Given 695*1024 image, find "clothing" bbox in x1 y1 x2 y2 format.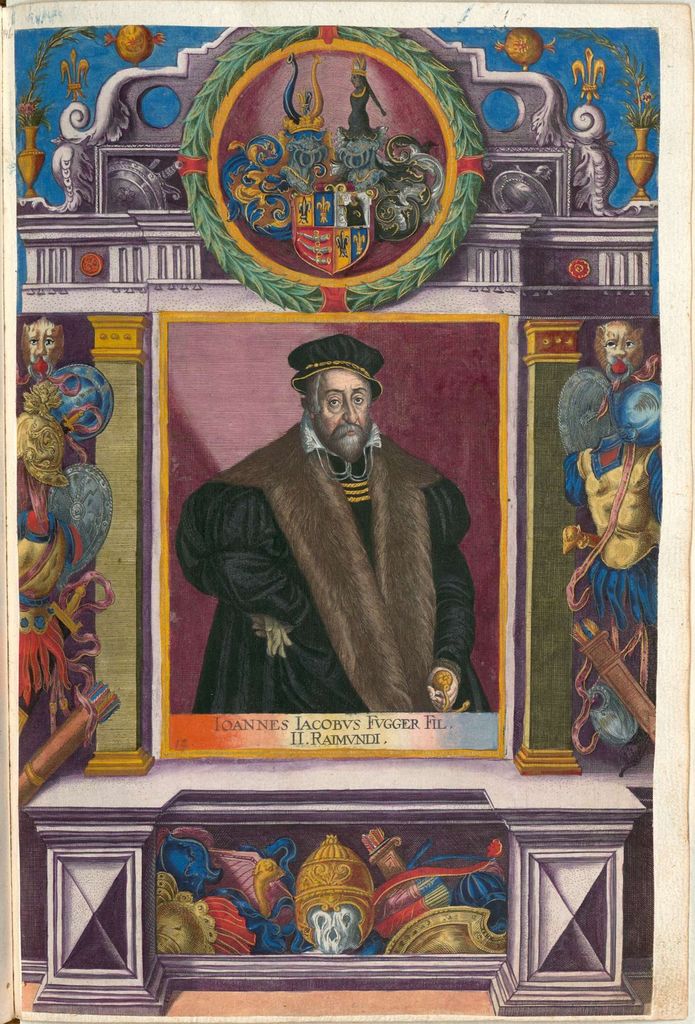
552 353 658 454.
